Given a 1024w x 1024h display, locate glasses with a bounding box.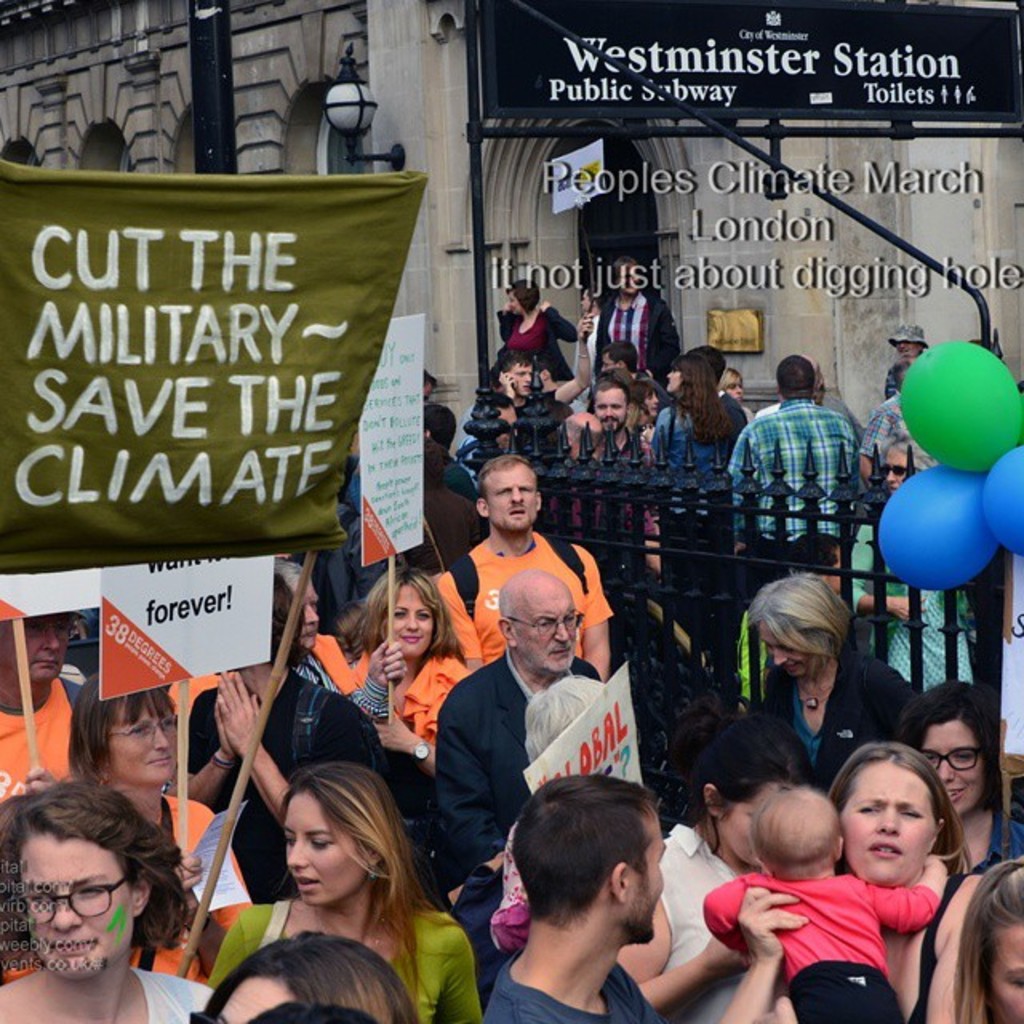
Located: x1=914 y1=744 x2=990 y2=773.
